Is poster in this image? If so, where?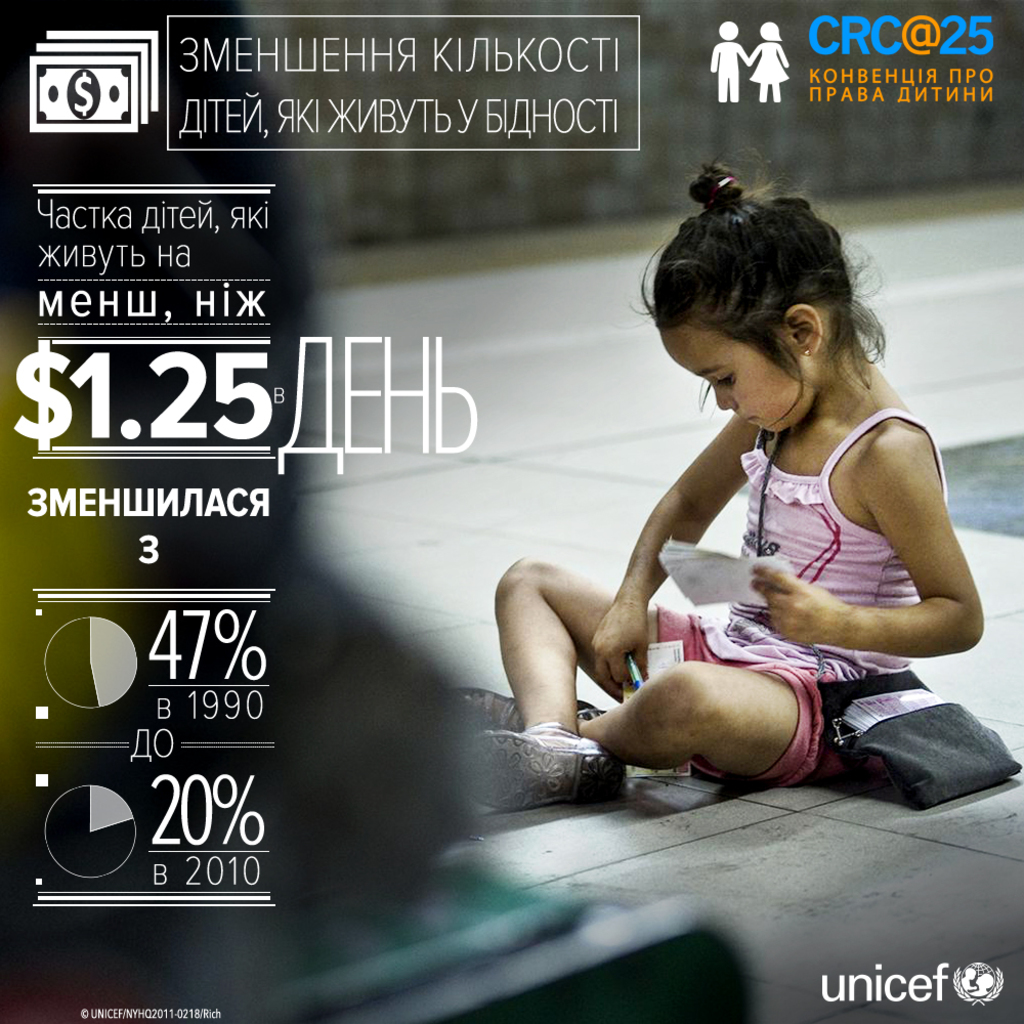
Yes, at locate(0, 0, 1023, 1023).
